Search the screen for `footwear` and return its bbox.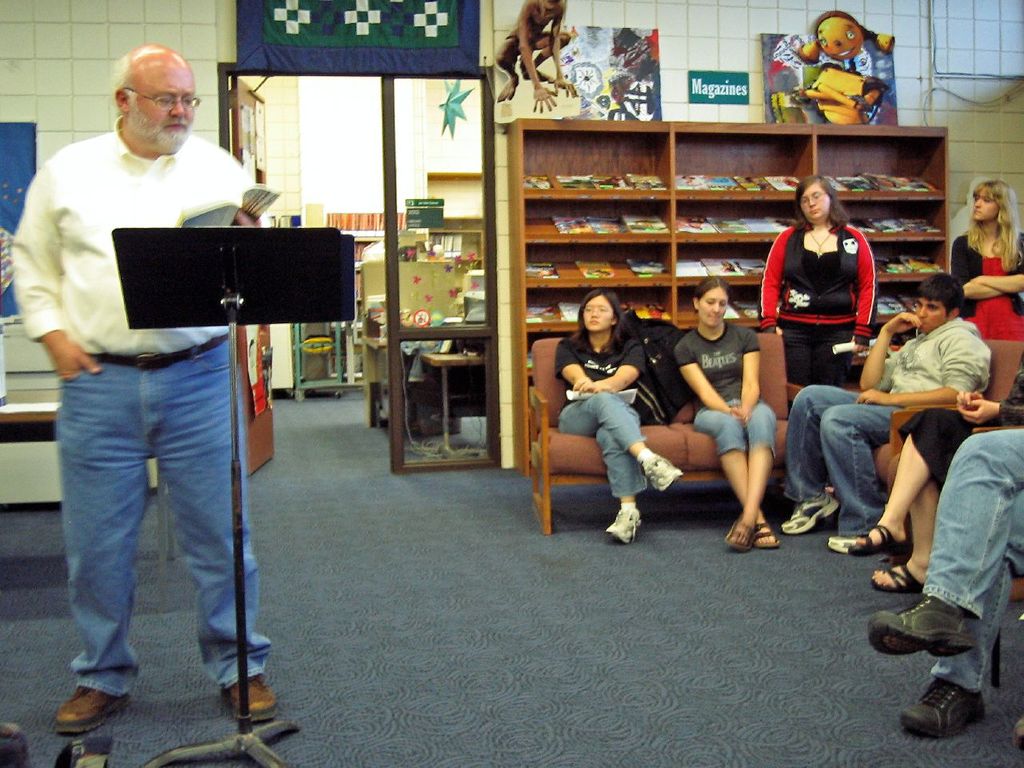
Found: 784 489 838 533.
